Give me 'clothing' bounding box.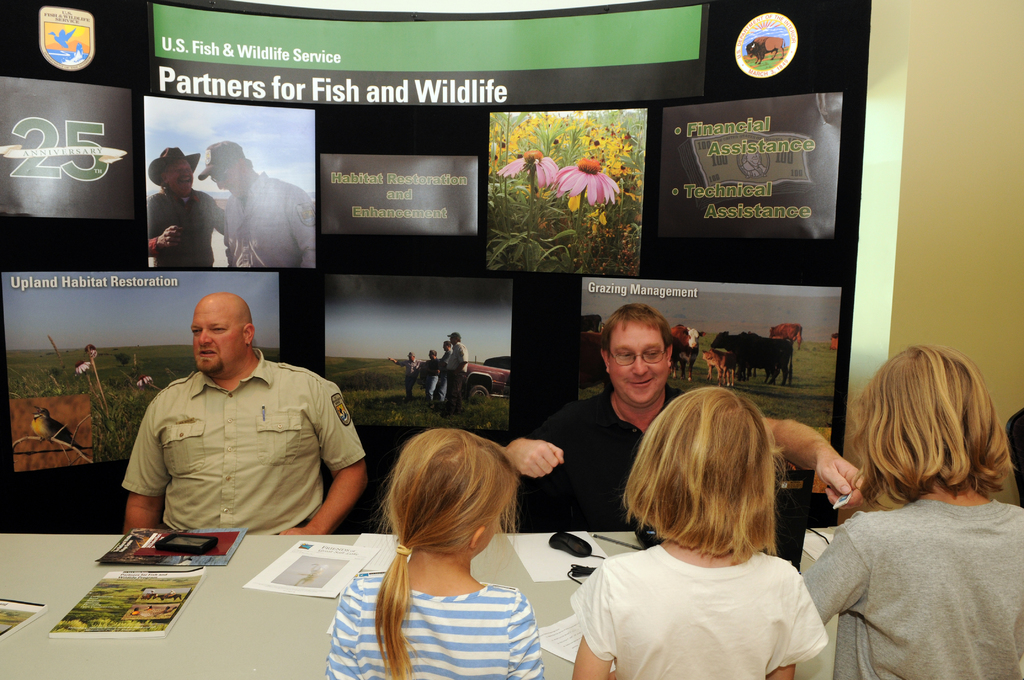
565:544:831:679.
